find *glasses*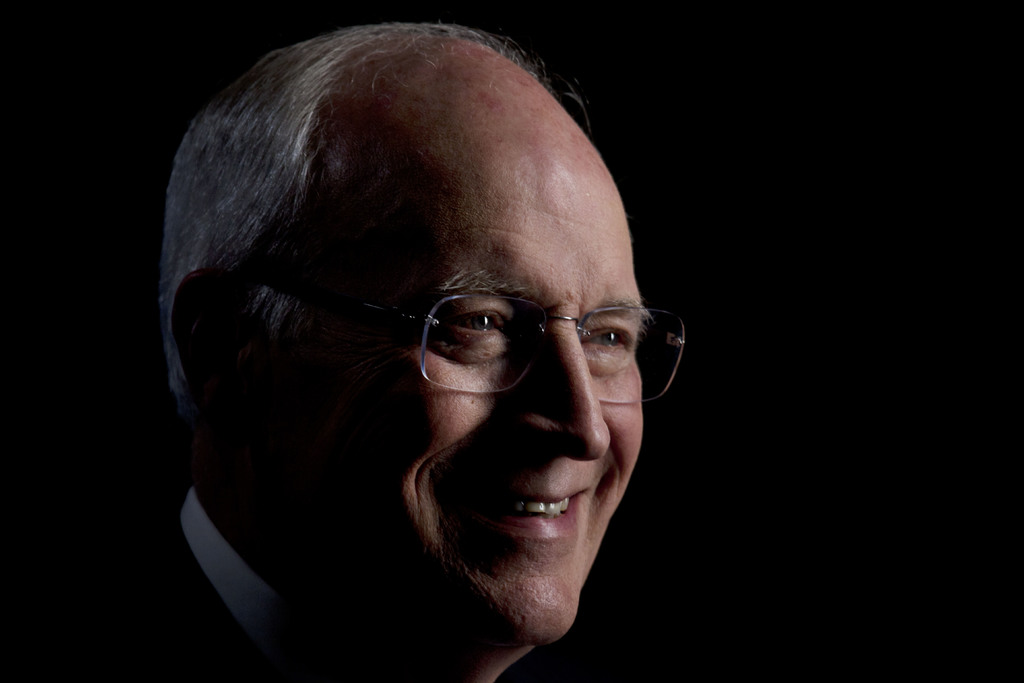
[266,259,664,427]
